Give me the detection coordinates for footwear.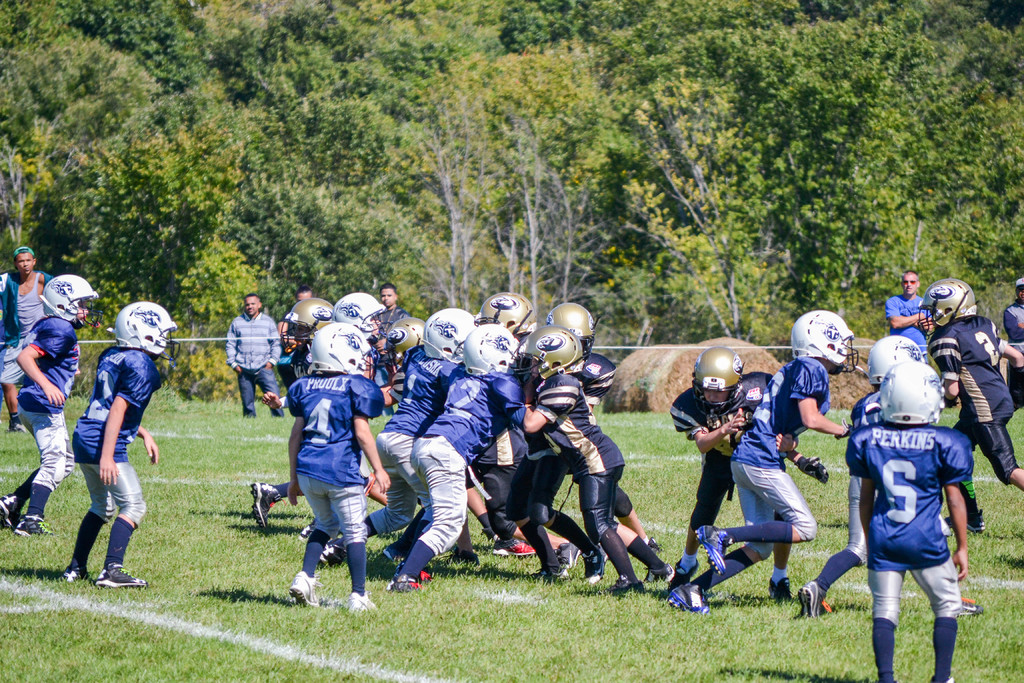
<bbox>319, 543, 348, 570</bbox>.
